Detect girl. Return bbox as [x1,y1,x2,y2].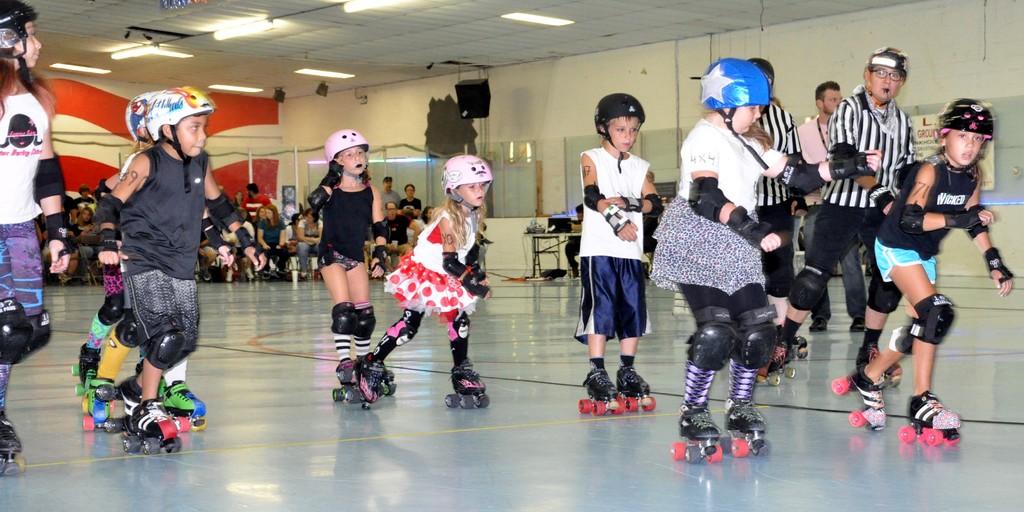
[334,157,490,412].
